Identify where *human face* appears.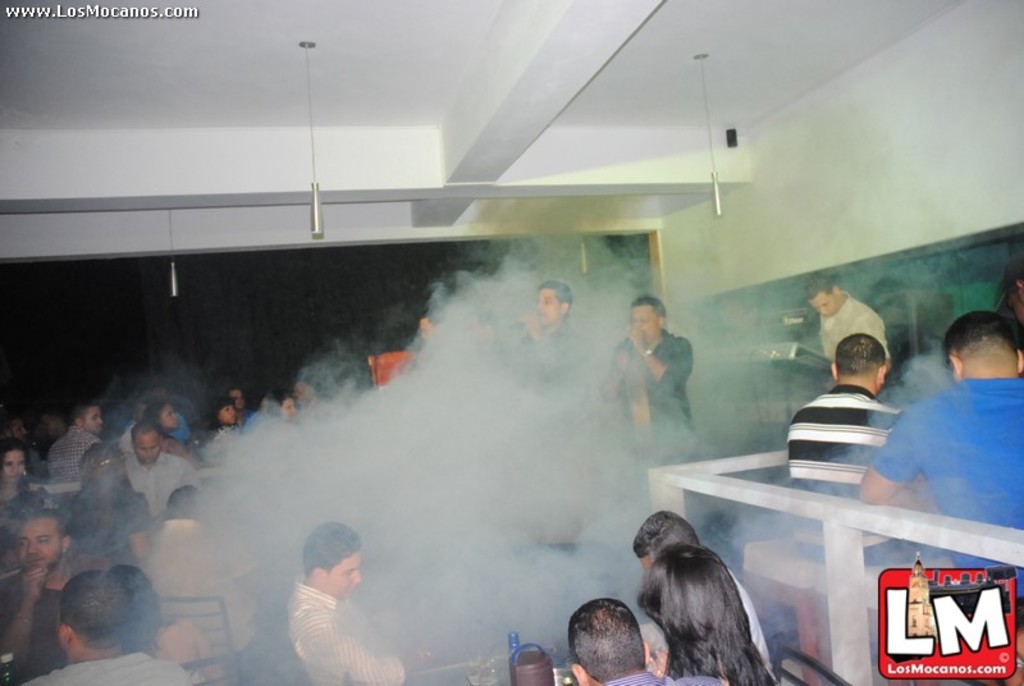
Appears at region(0, 445, 28, 481).
